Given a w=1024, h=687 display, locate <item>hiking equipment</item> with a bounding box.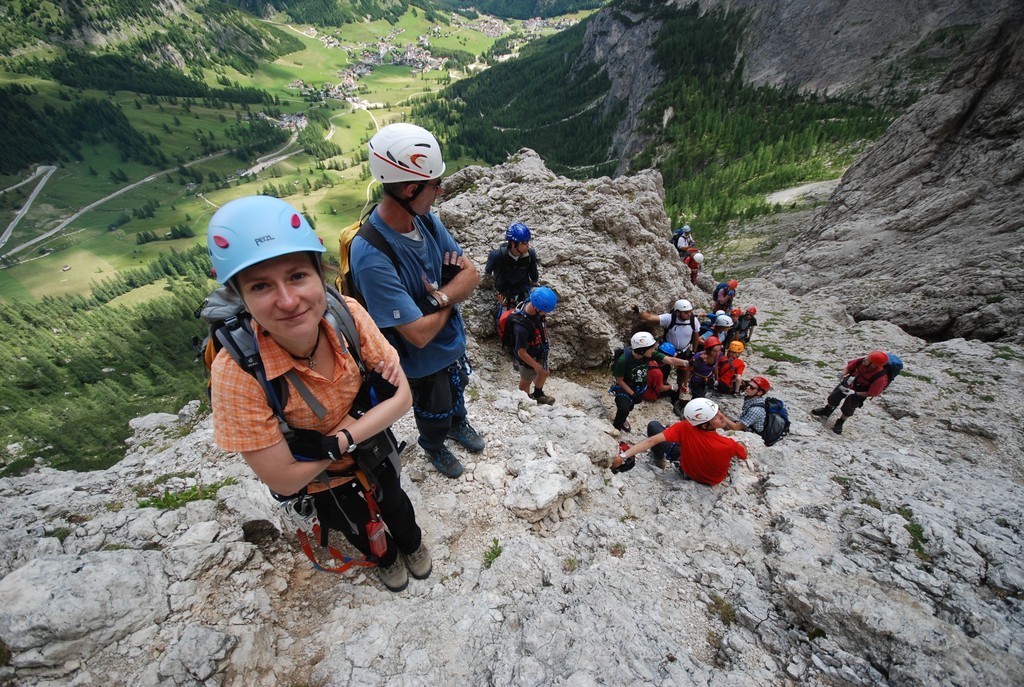
Located: left=757, top=375, right=768, bottom=391.
